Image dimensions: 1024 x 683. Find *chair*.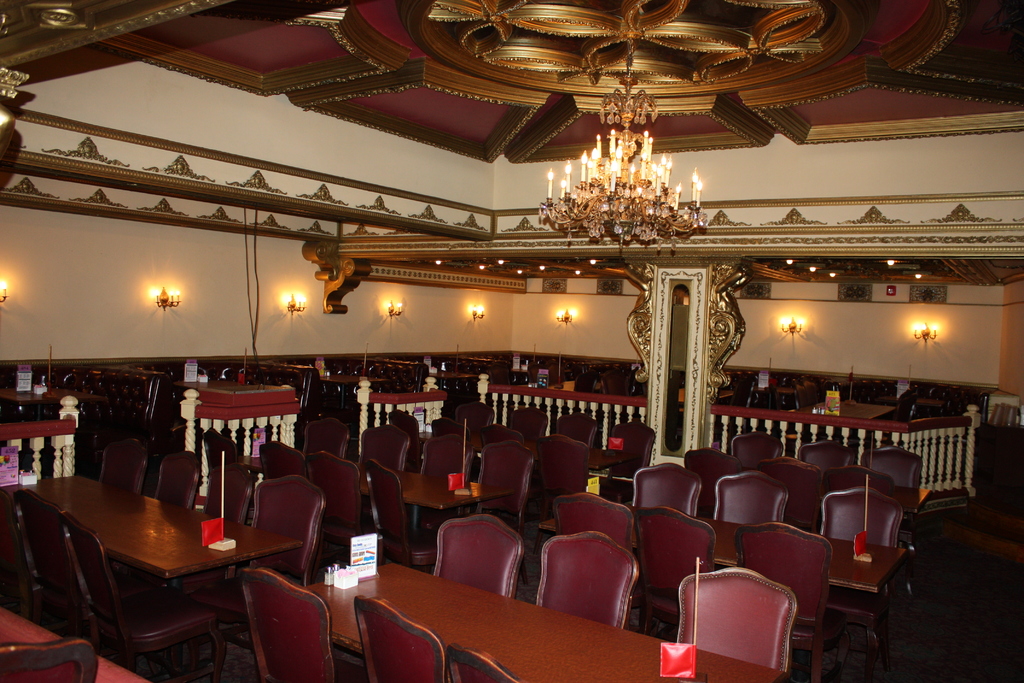
region(426, 419, 471, 440).
